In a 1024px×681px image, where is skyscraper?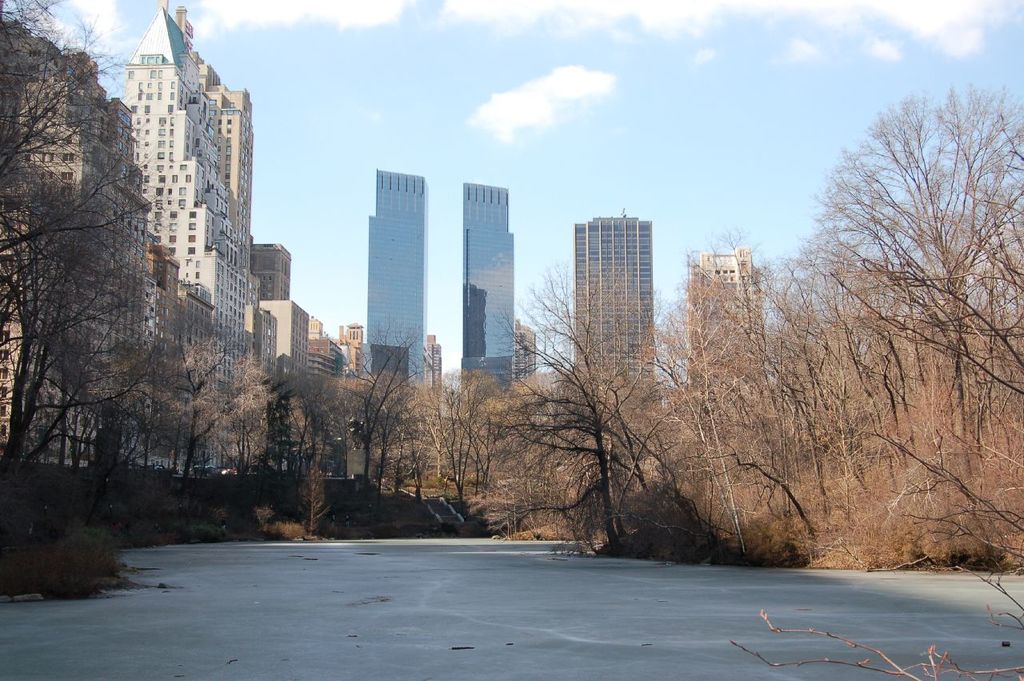
crop(365, 166, 428, 405).
